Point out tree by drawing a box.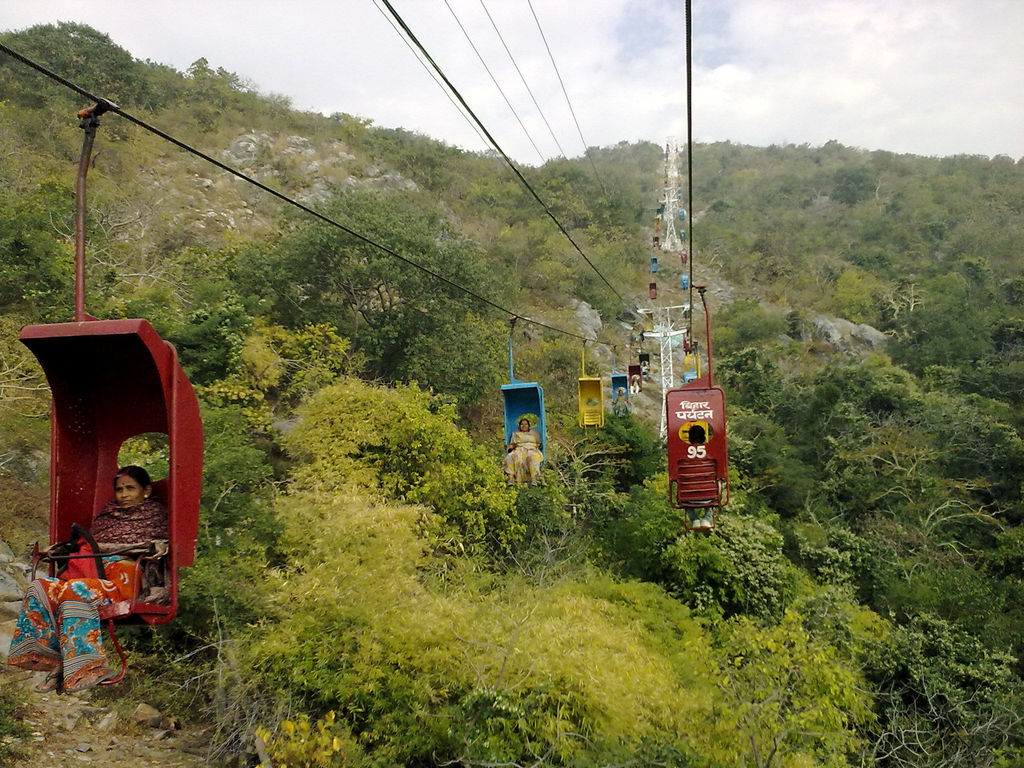
<region>168, 380, 1023, 767</region>.
